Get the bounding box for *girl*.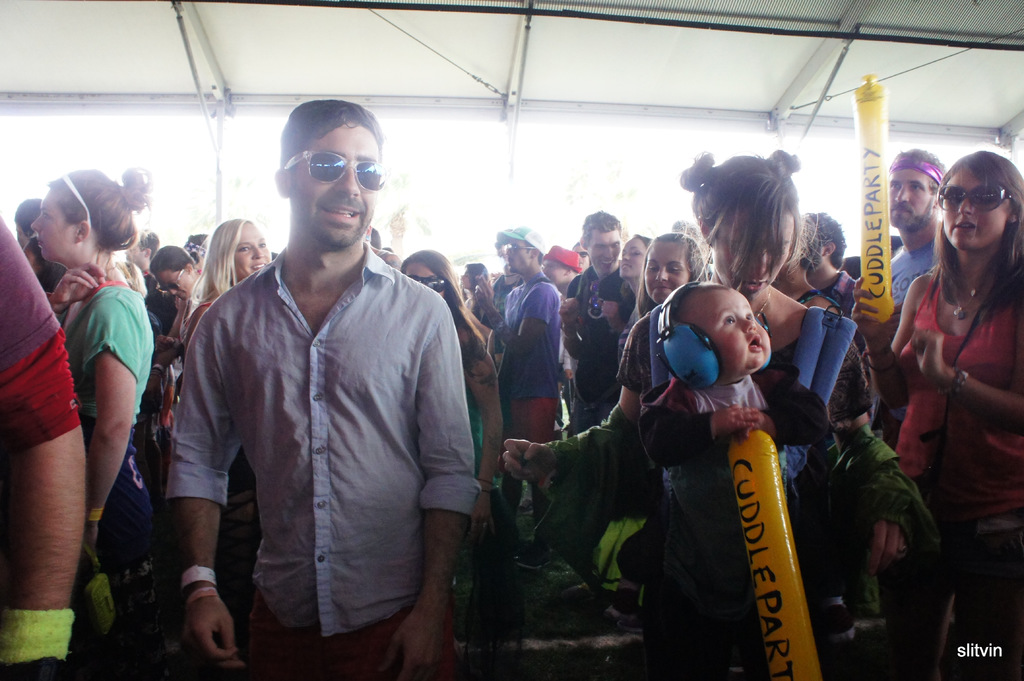
186, 220, 270, 342.
